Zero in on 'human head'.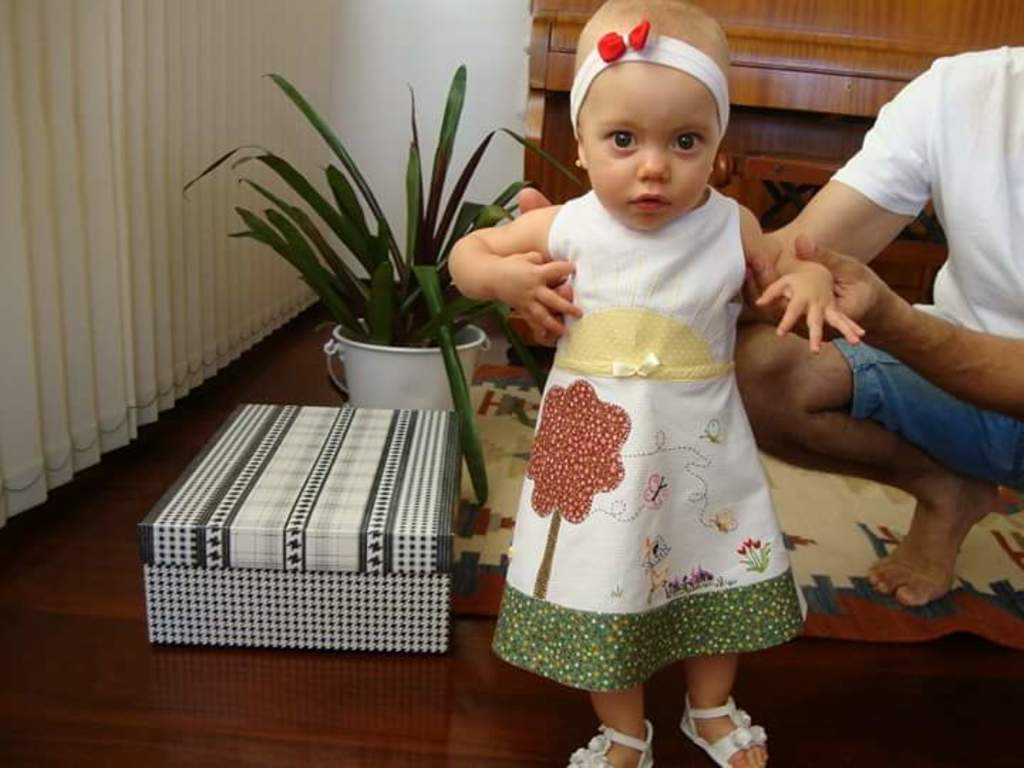
Zeroed in: select_region(562, 0, 728, 235).
